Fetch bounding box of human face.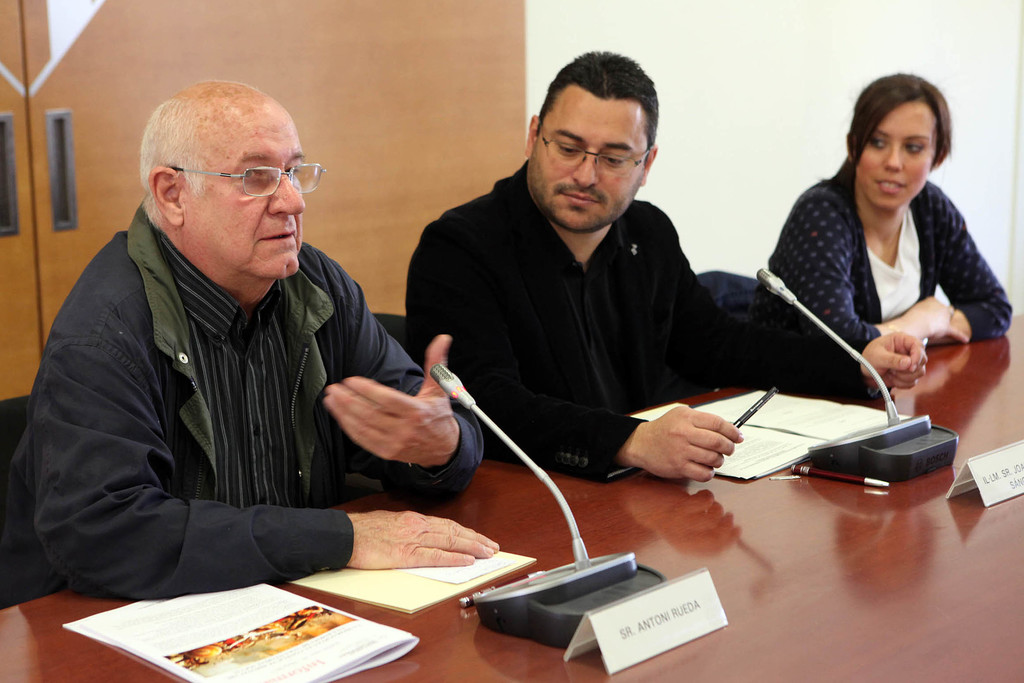
Bbox: crop(182, 119, 304, 278).
